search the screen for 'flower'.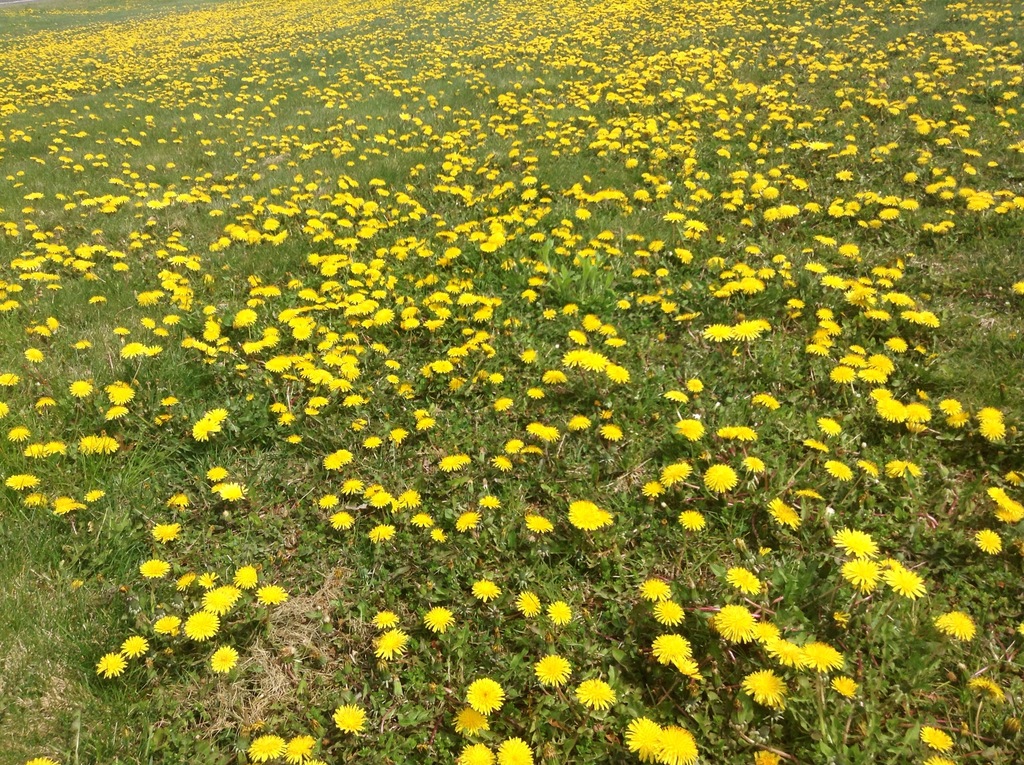
Found at l=765, t=496, r=804, b=530.
